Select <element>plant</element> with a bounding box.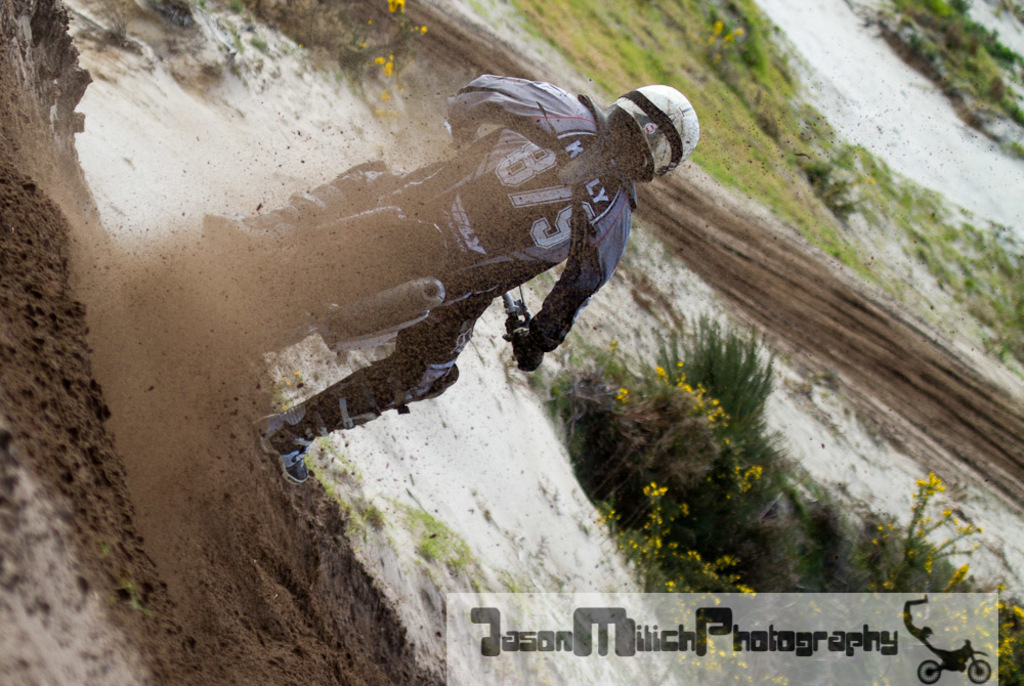
bbox=[586, 488, 811, 685].
